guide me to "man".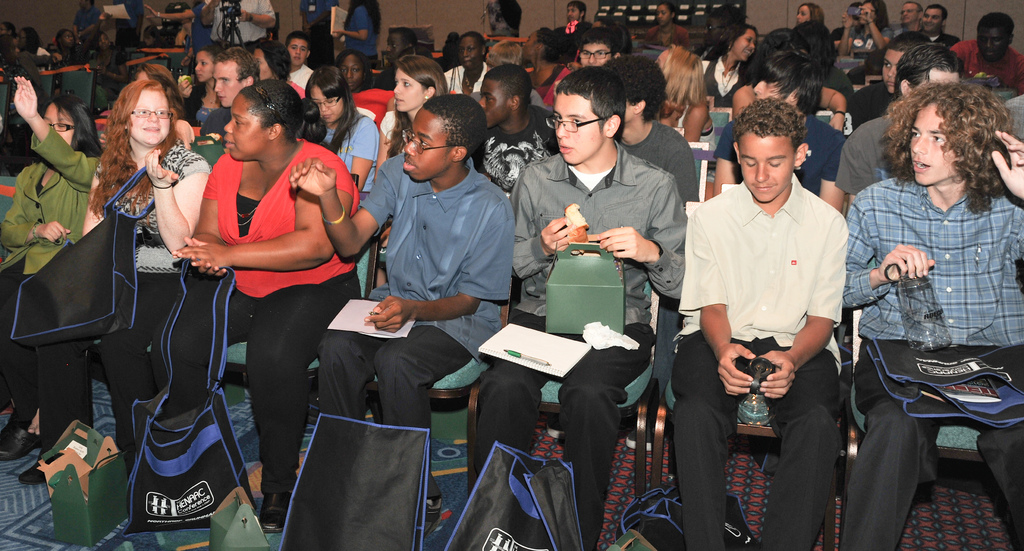
Guidance: x1=285, y1=30, x2=316, y2=89.
